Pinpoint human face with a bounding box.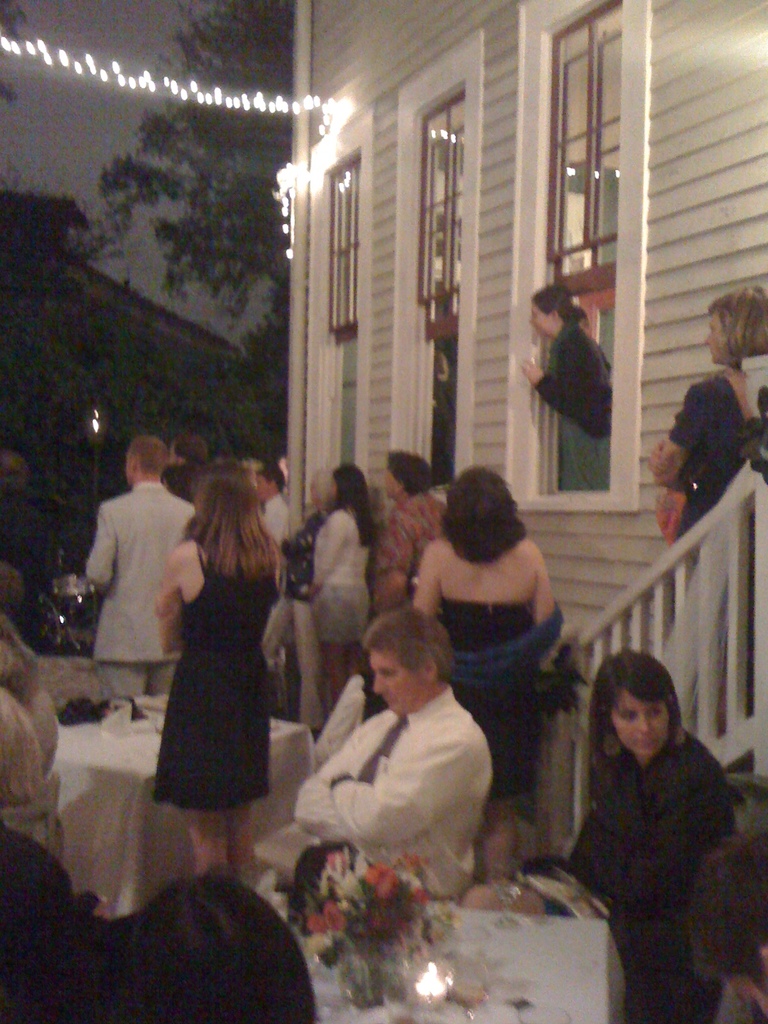
select_region(612, 683, 670, 756).
